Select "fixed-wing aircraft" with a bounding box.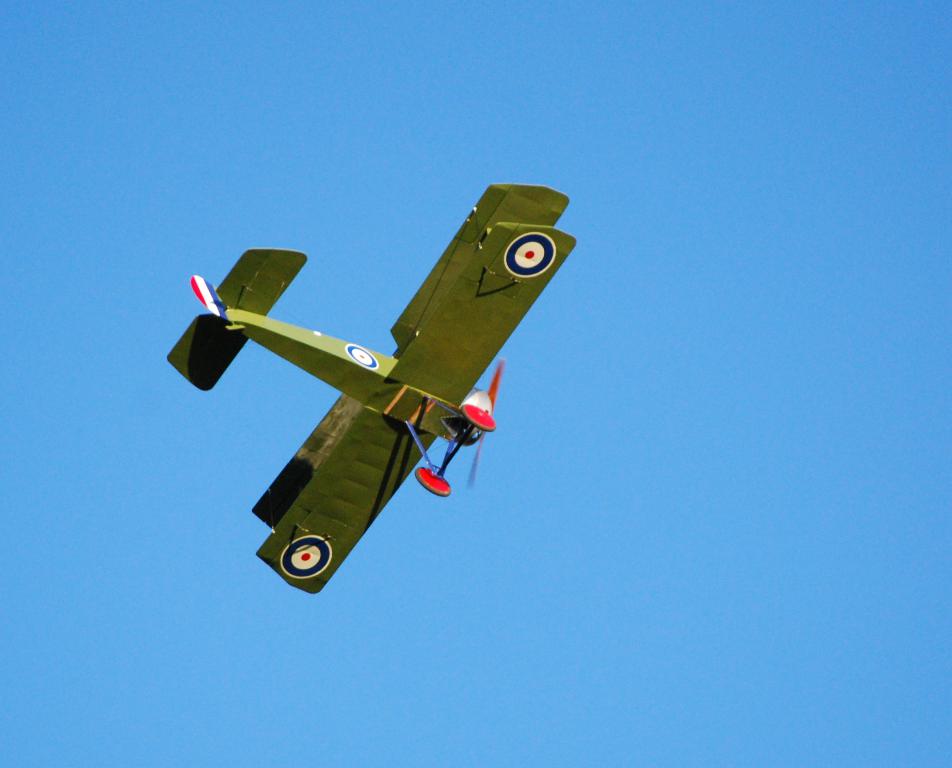
<bbox>162, 173, 582, 595</bbox>.
